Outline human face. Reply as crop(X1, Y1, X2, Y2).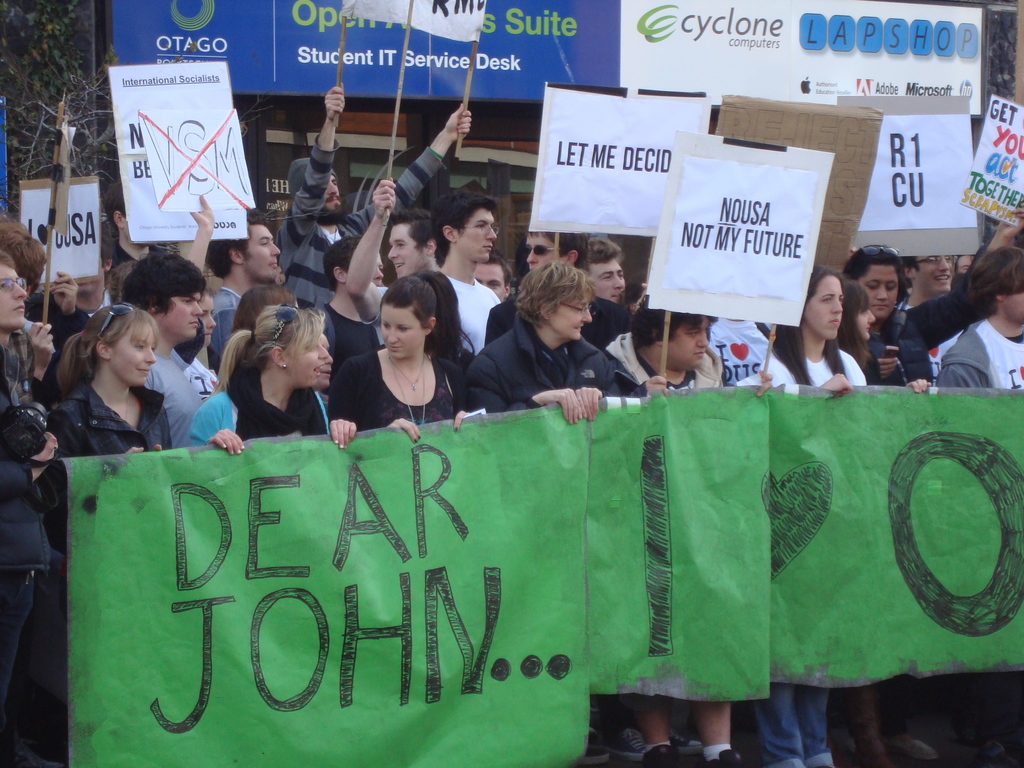
crop(0, 265, 27, 327).
